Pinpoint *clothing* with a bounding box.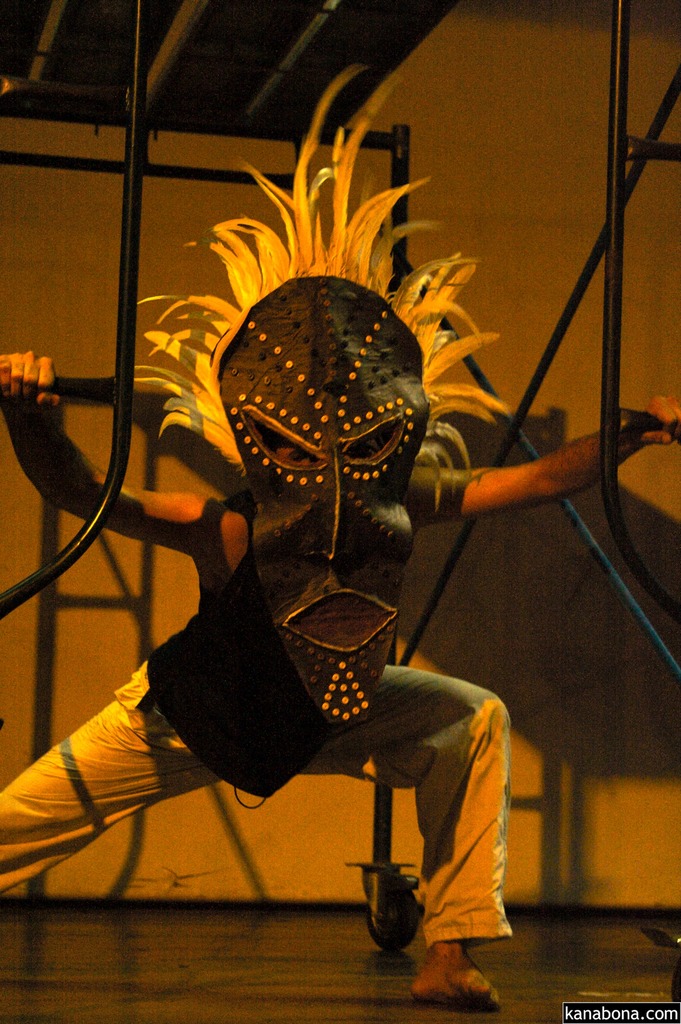
select_region(0, 497, 514, 949).
